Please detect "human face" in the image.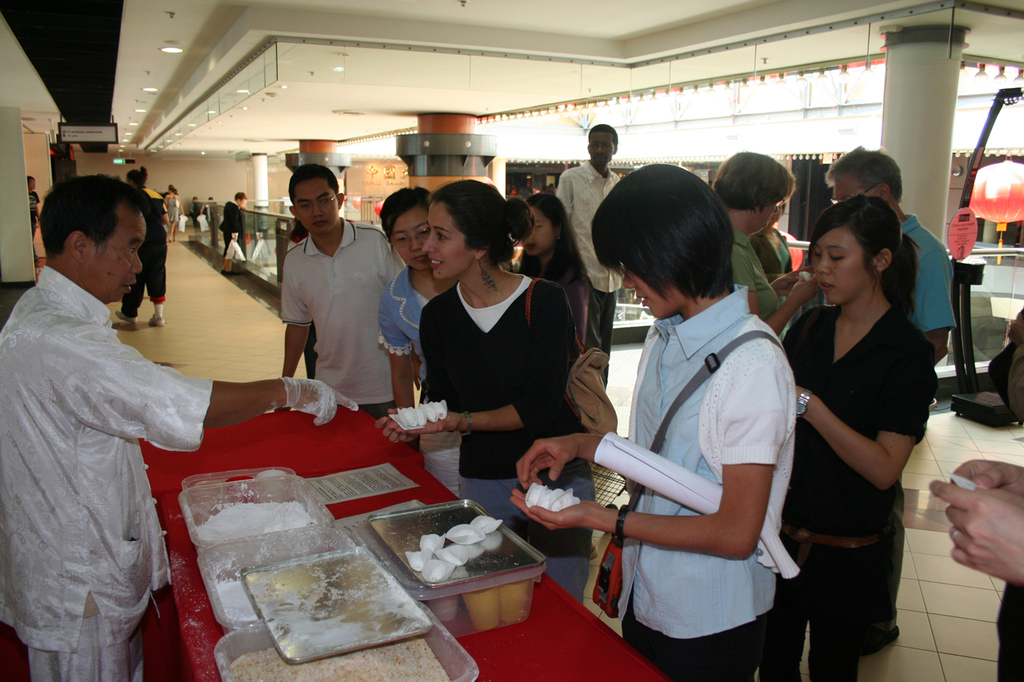
586,131,613,170.
